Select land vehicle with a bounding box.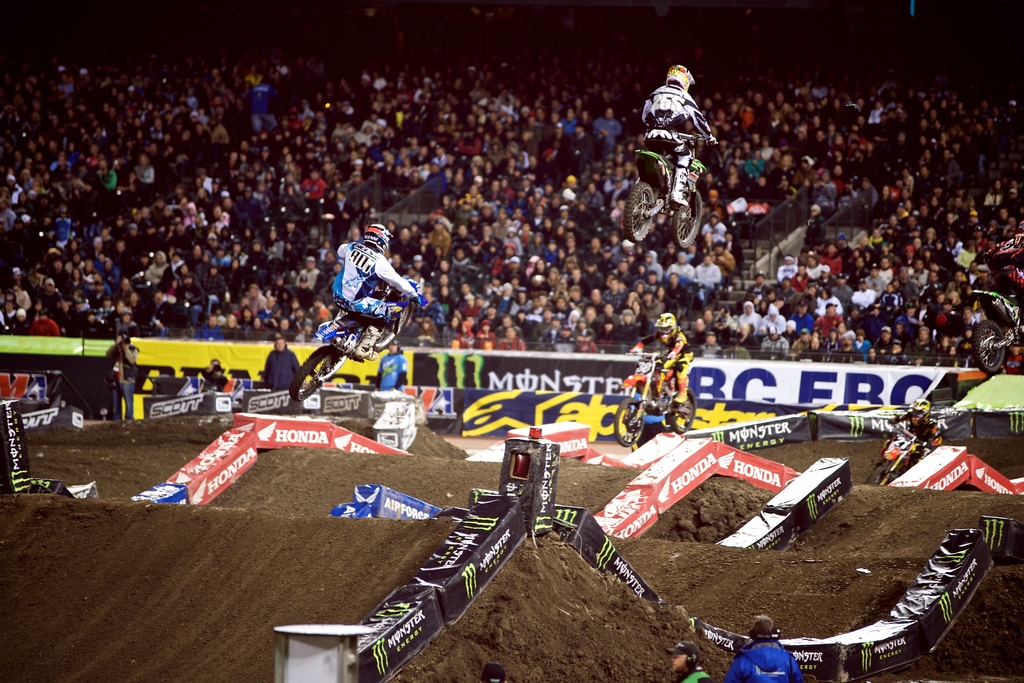
pyautogui.locateOnScreen(619, 131, 714, 249).
